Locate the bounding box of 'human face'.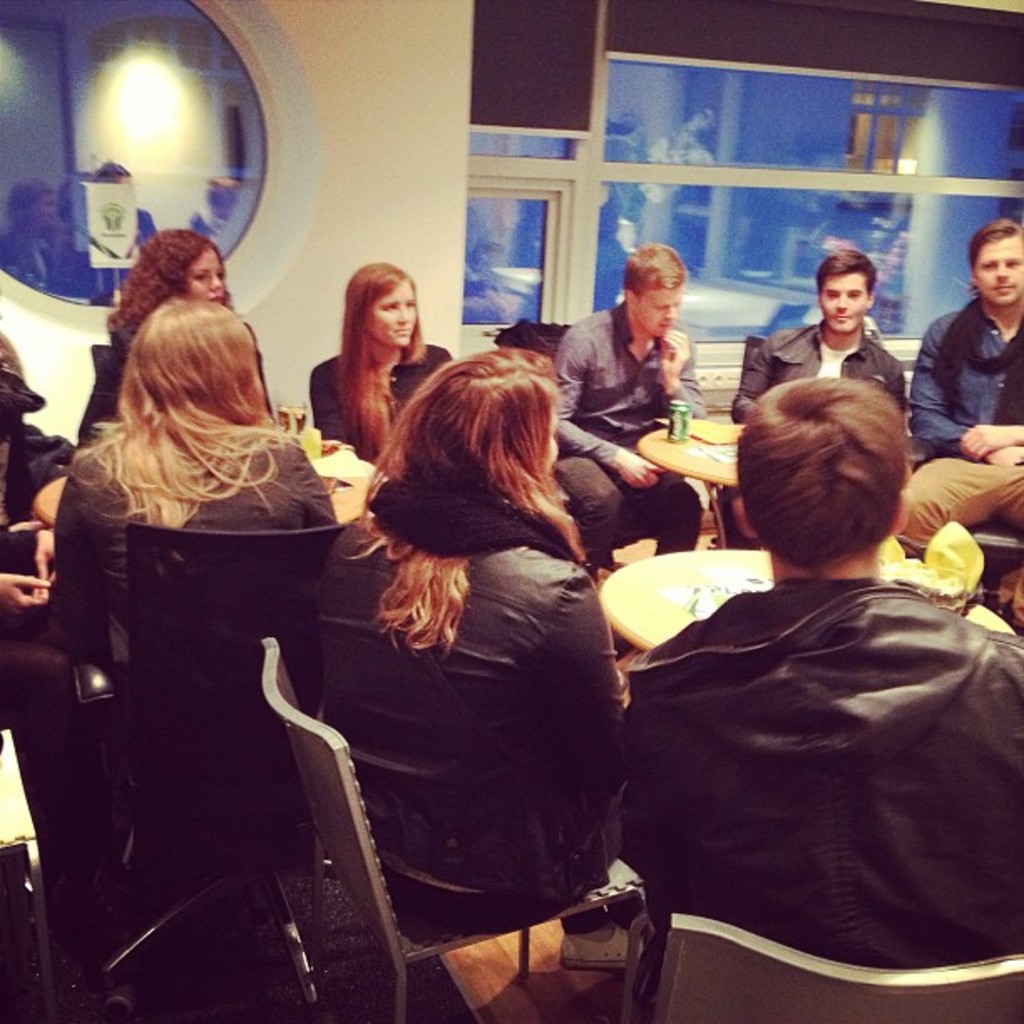
Bounding box: 639 289 684 343.
